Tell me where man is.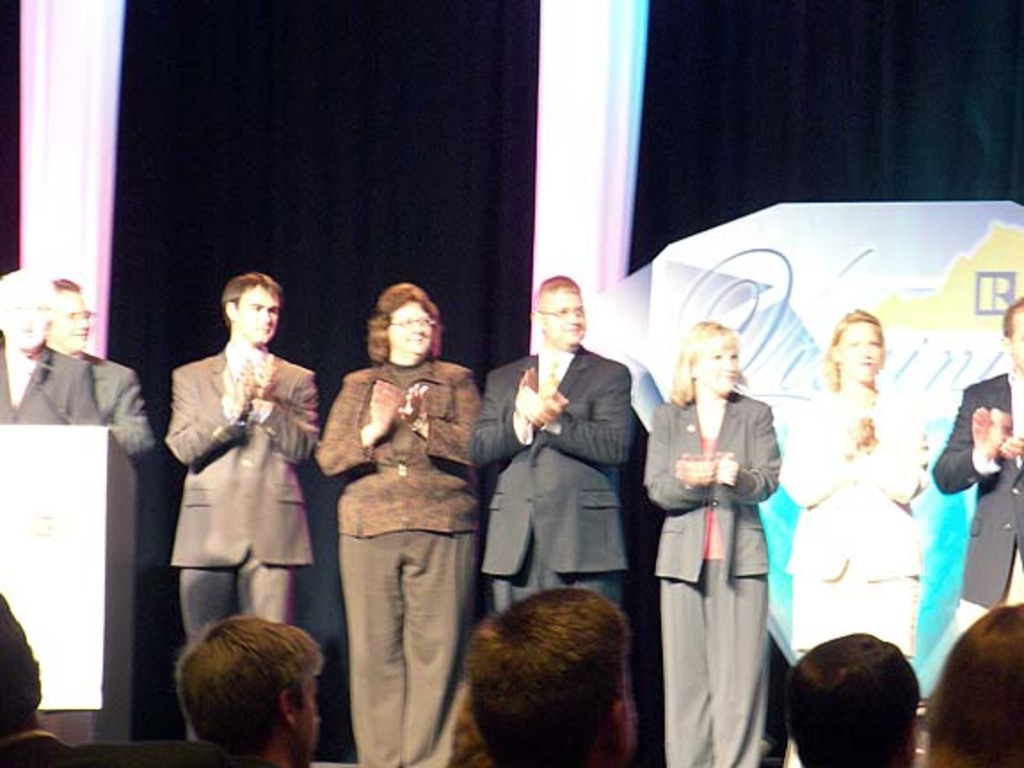
man is at bbox(0, 263, 96, 423).
